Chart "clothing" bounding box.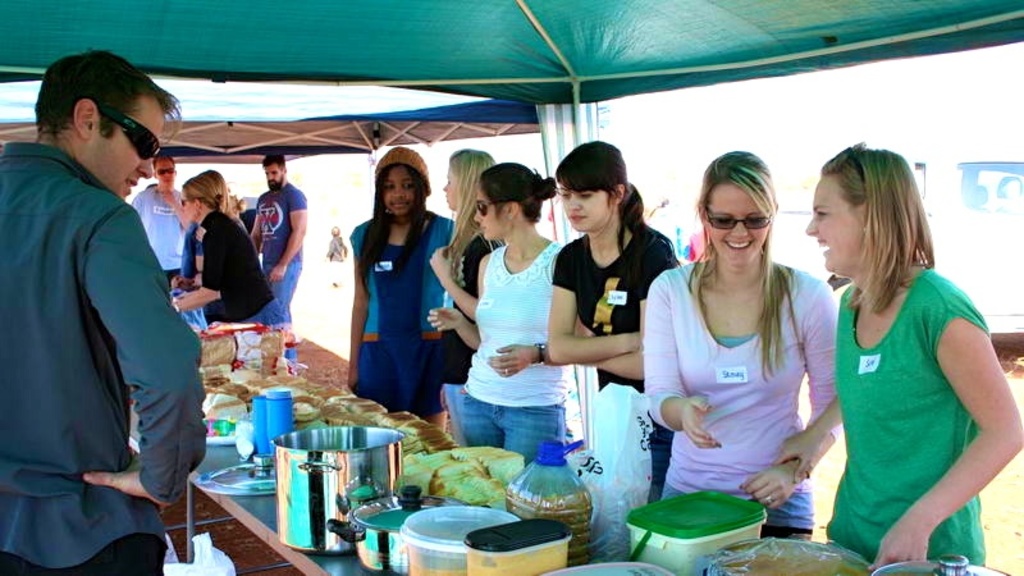
Charted: detection(1, 145, 207, 575).
